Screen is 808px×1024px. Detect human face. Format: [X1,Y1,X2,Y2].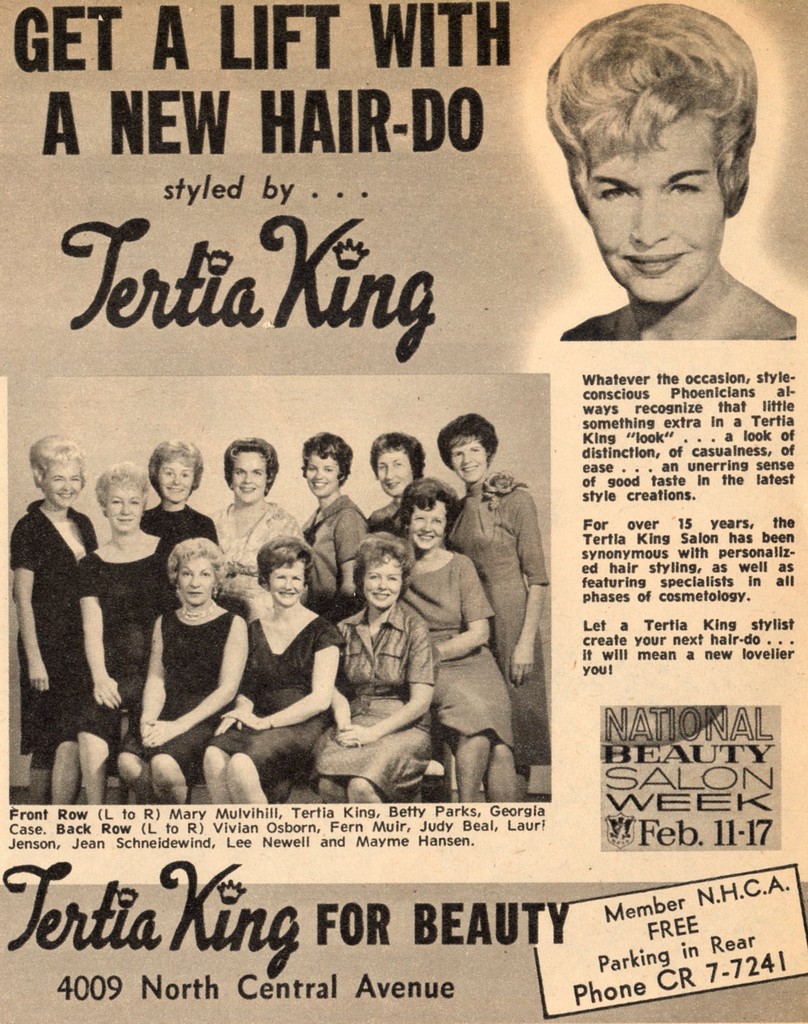
[365,554,400,614].
